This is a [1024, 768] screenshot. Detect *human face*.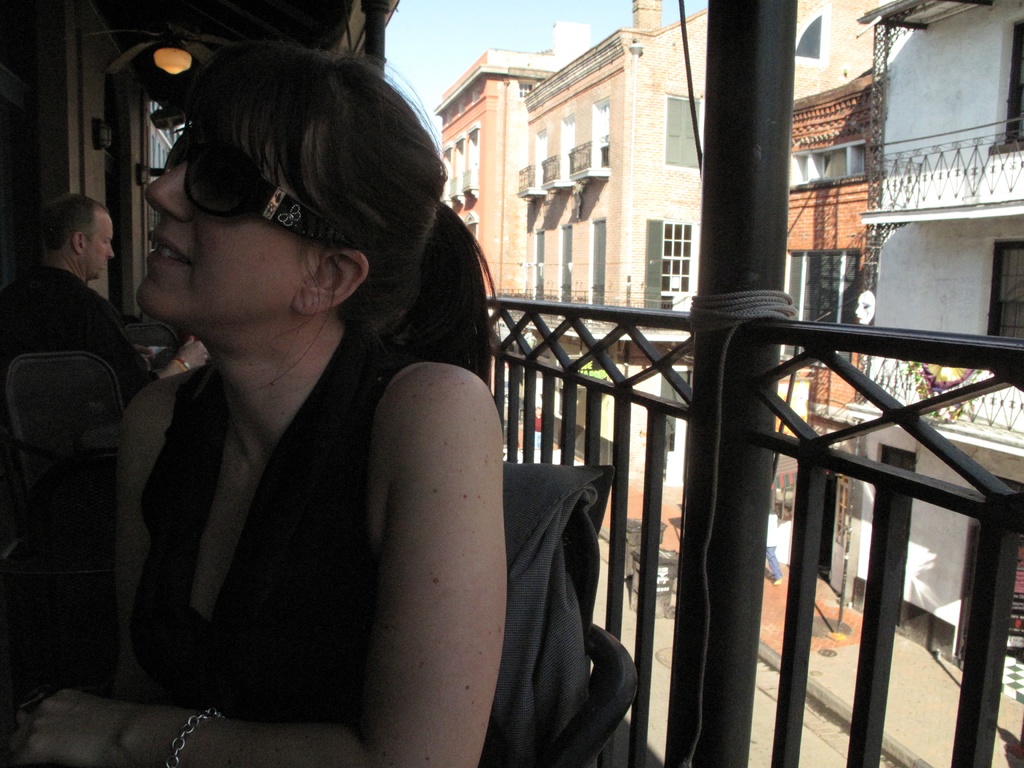
{"left": 133, "top": 113, "right": 310, "bottom": 330}.
